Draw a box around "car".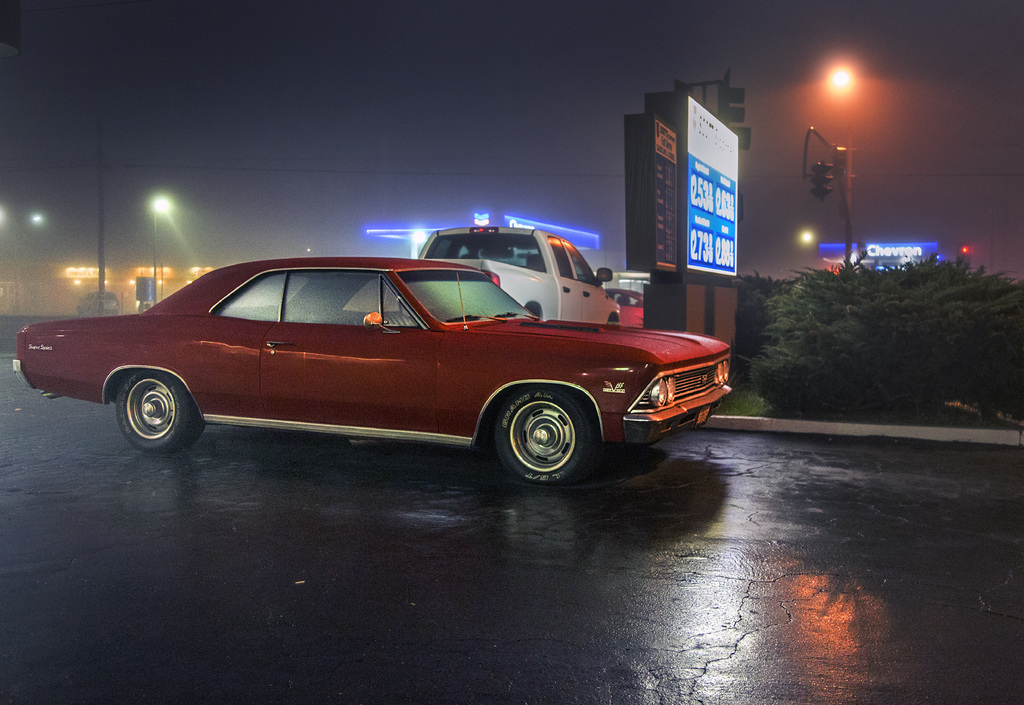
22:246:722:472.
